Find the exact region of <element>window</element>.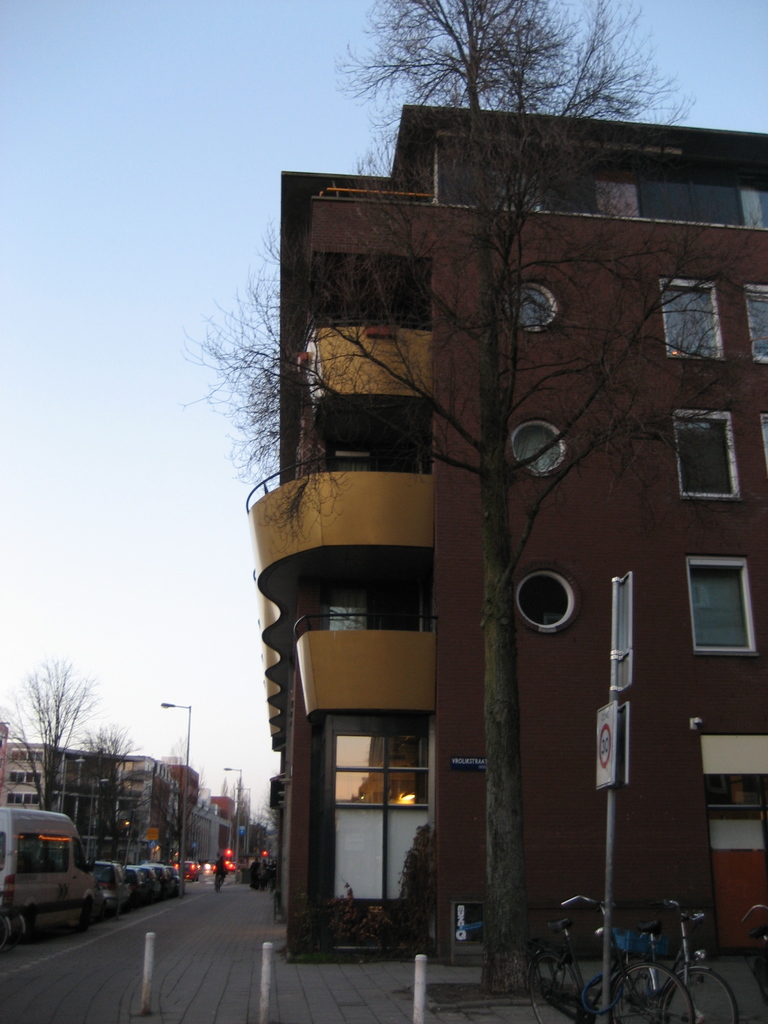
Exact region: bbox(673, 255, 744, 355).
